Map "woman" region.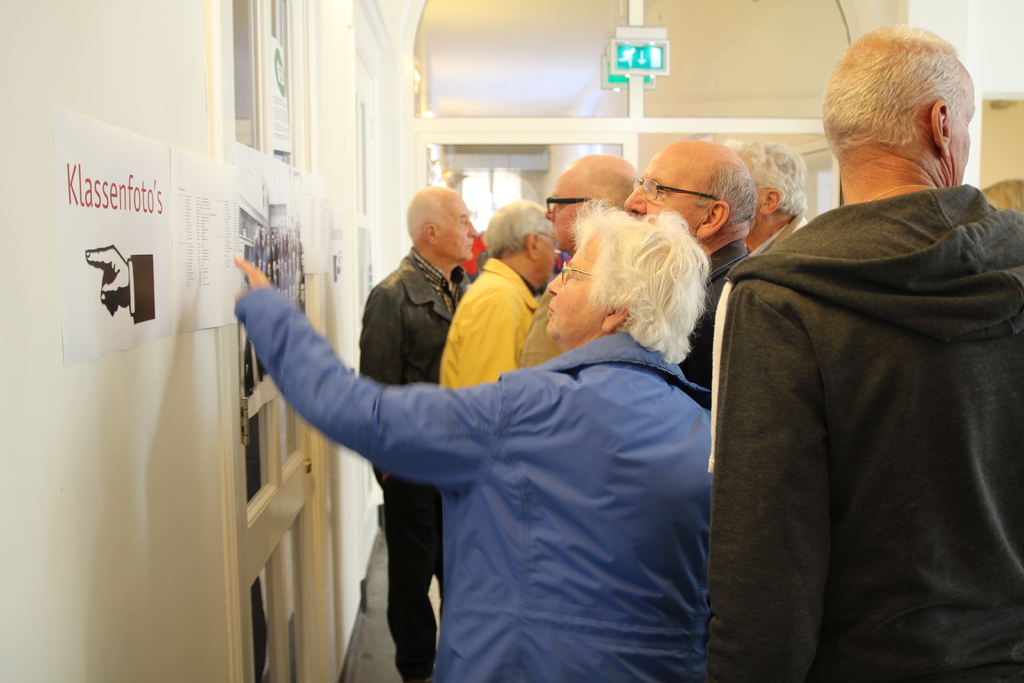
Mapped to left=234, top=196, right=712, bottom=682.
